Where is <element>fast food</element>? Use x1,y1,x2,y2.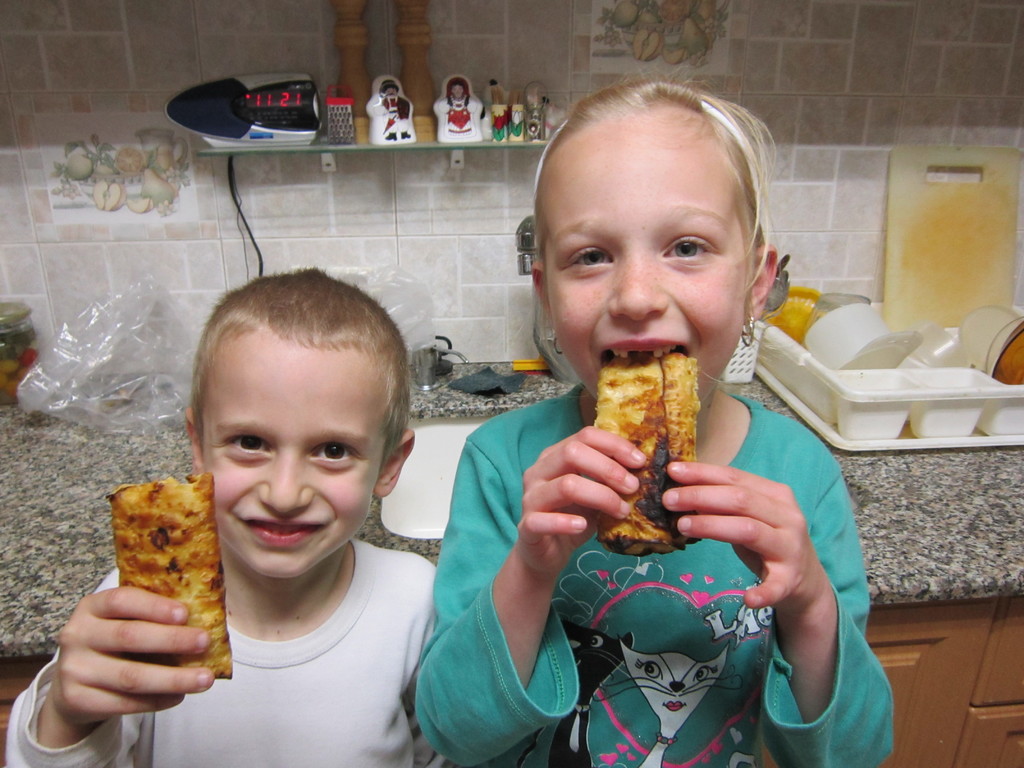
97,479,243,681.
